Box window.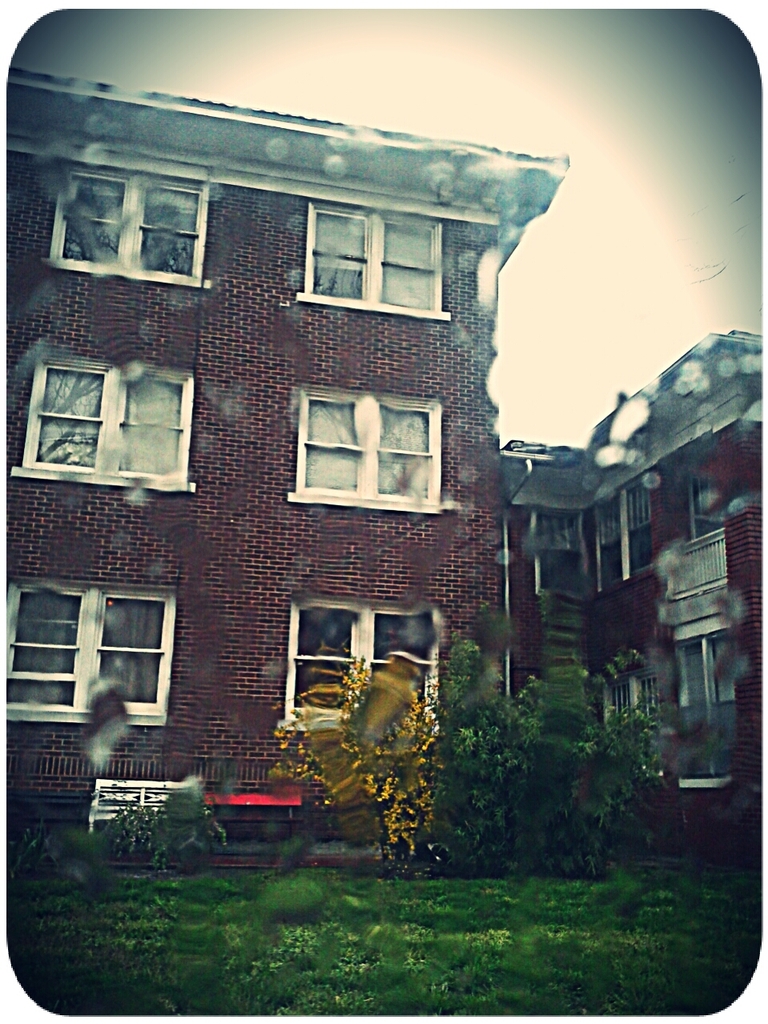
15/350/198/485.
